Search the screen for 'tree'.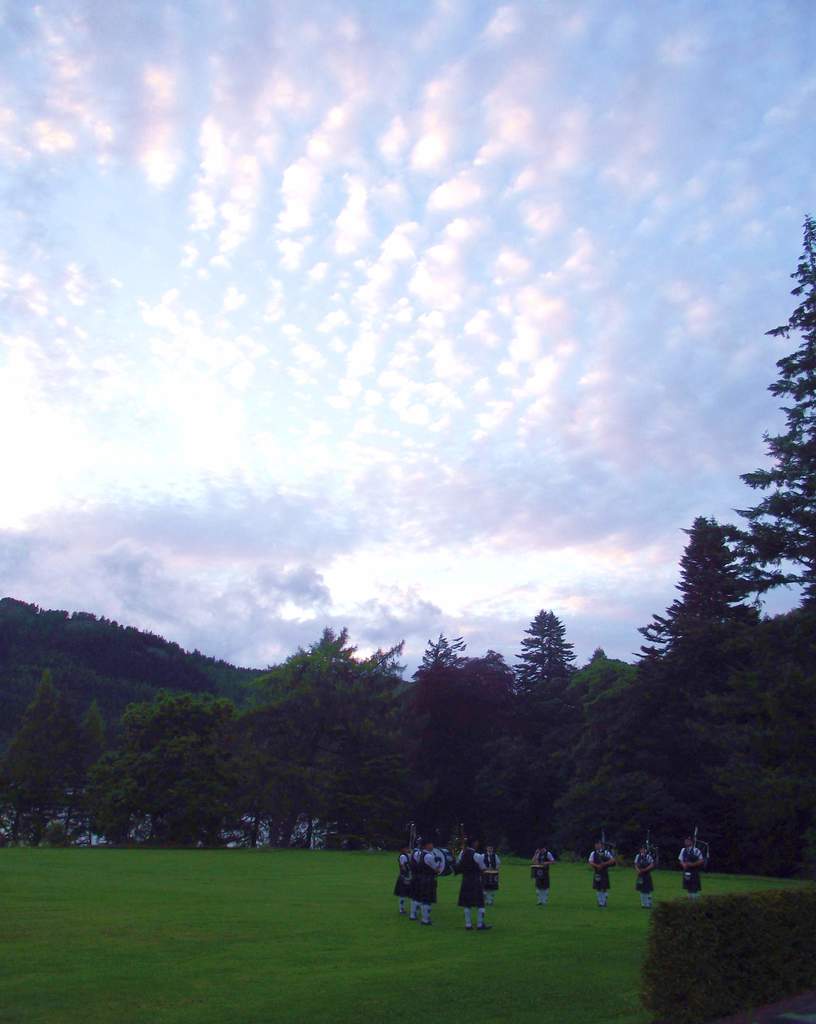
Found at <bbox>498, 603, 569, 862</bbox>.
